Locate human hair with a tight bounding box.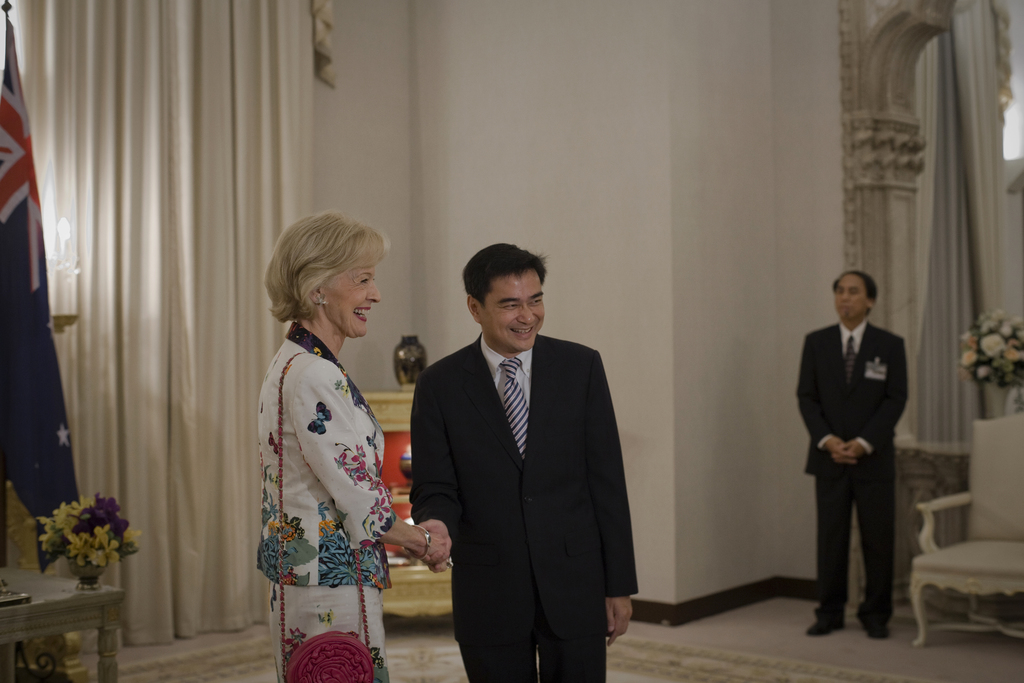
[x1=831, y1=270, x2=877, y2=317].
